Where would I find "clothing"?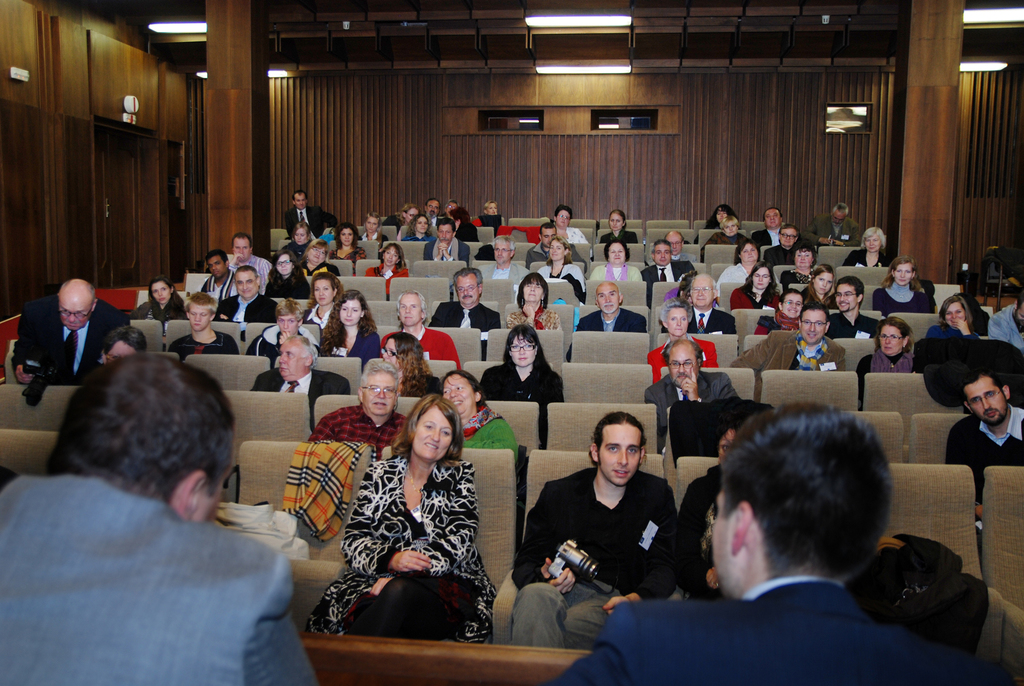
At {"left": 853, "top": 343, "right": 927, "bottom": 404}.
